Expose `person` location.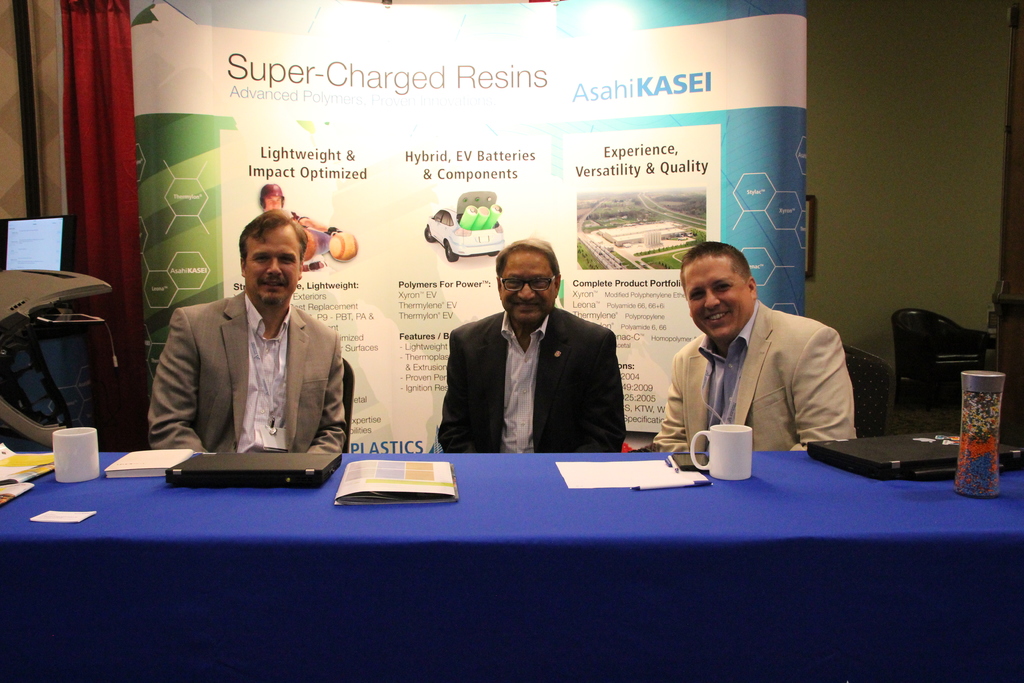
Exposed at (433, 235, 626, 454).
